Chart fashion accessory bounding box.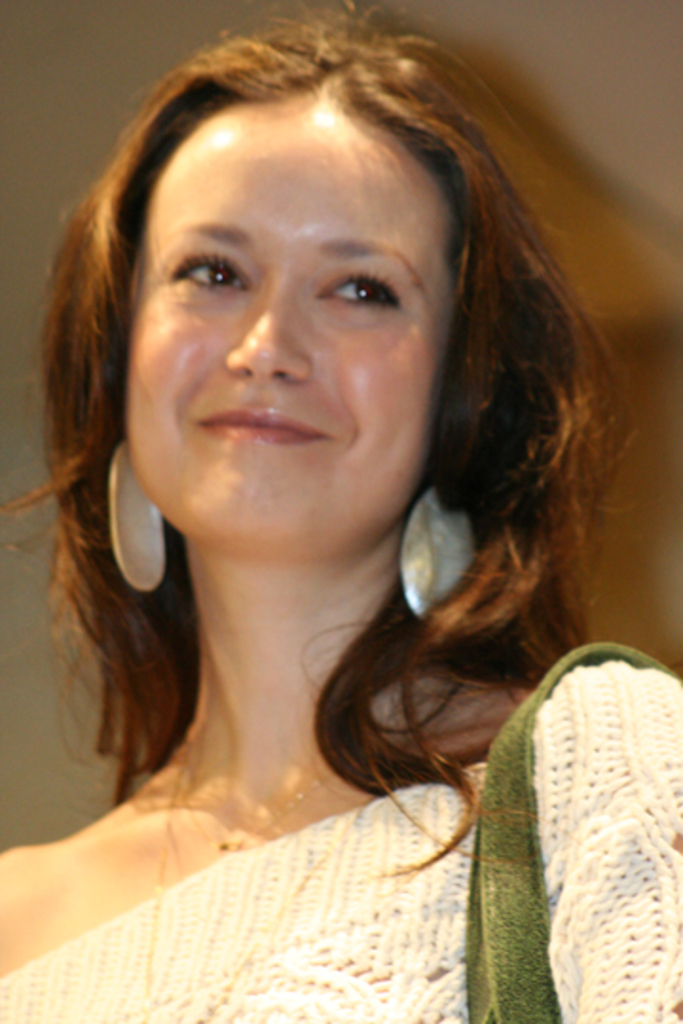
Charted: (104, 440, 167, 597).
